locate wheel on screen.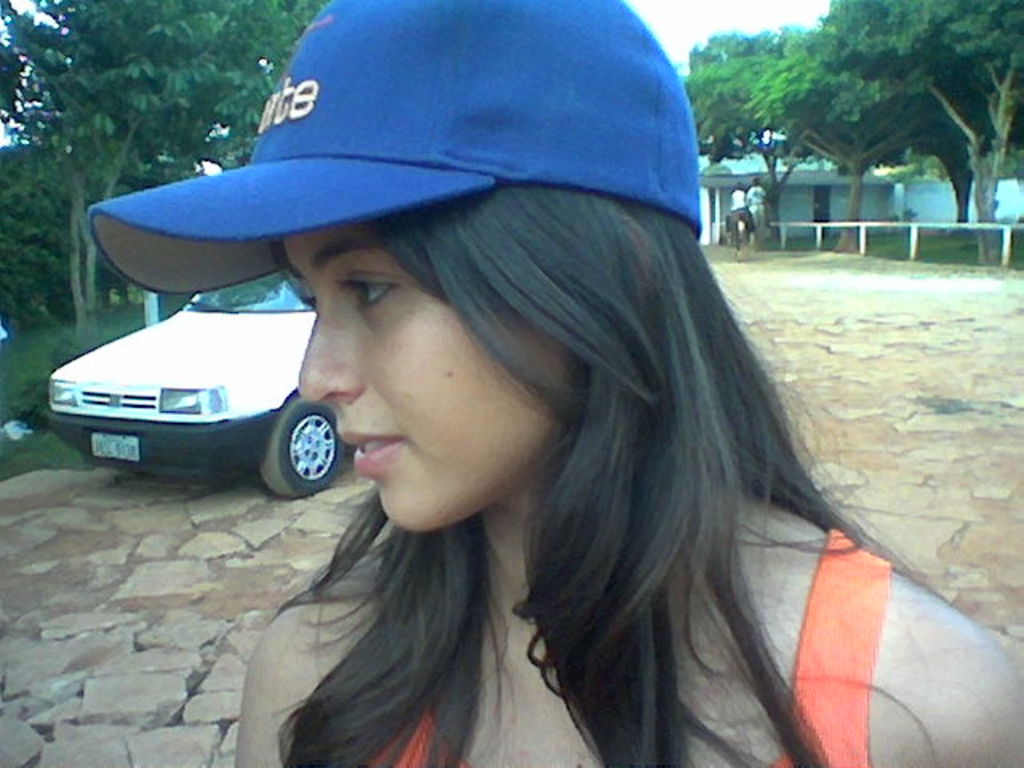
On screen at BBox(259, 403, 338, 493).
